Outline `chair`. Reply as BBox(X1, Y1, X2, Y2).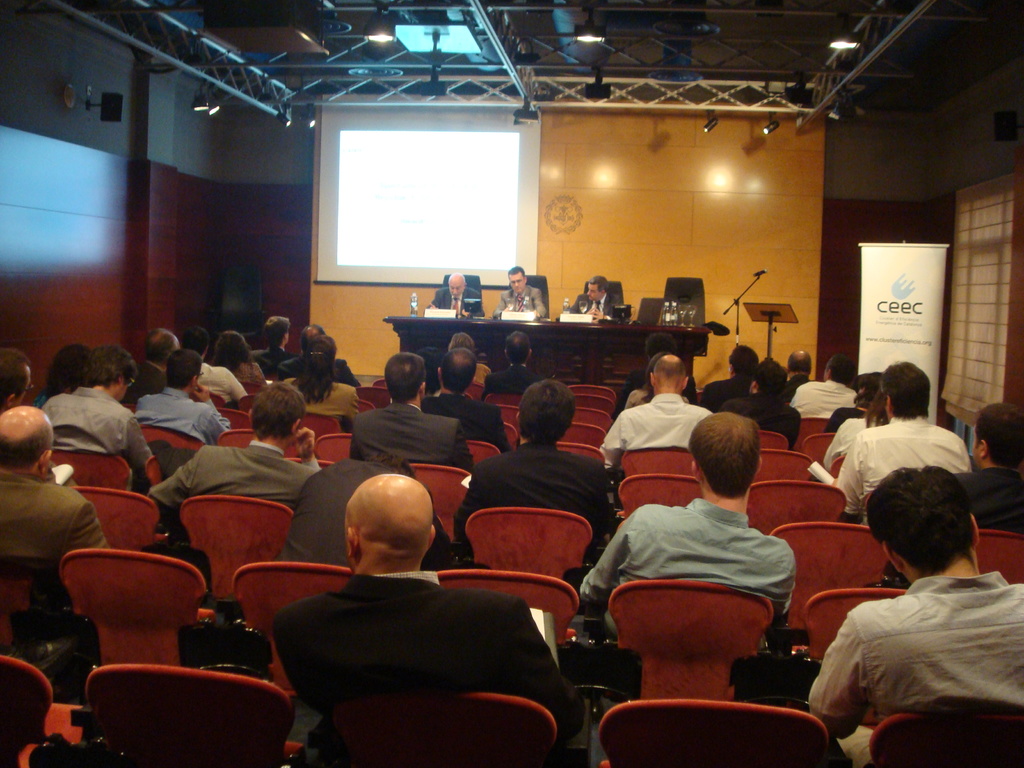
BBox(593, 579, 793, 712).
